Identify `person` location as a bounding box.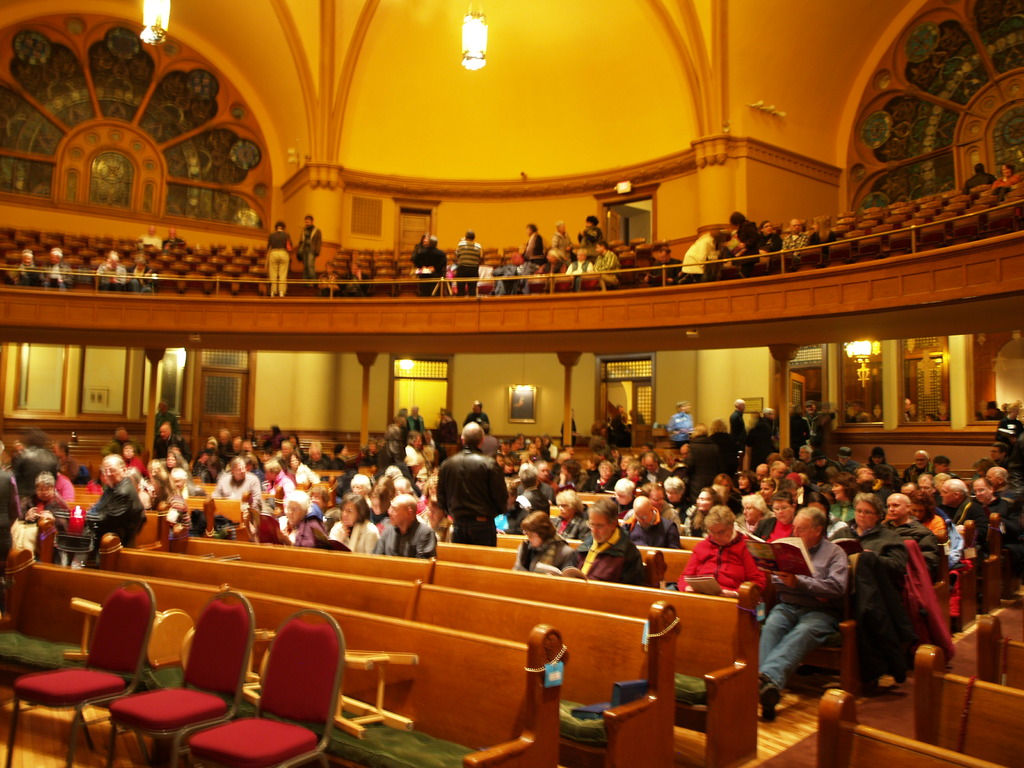
l=84, t=457, r=142, b=563.
